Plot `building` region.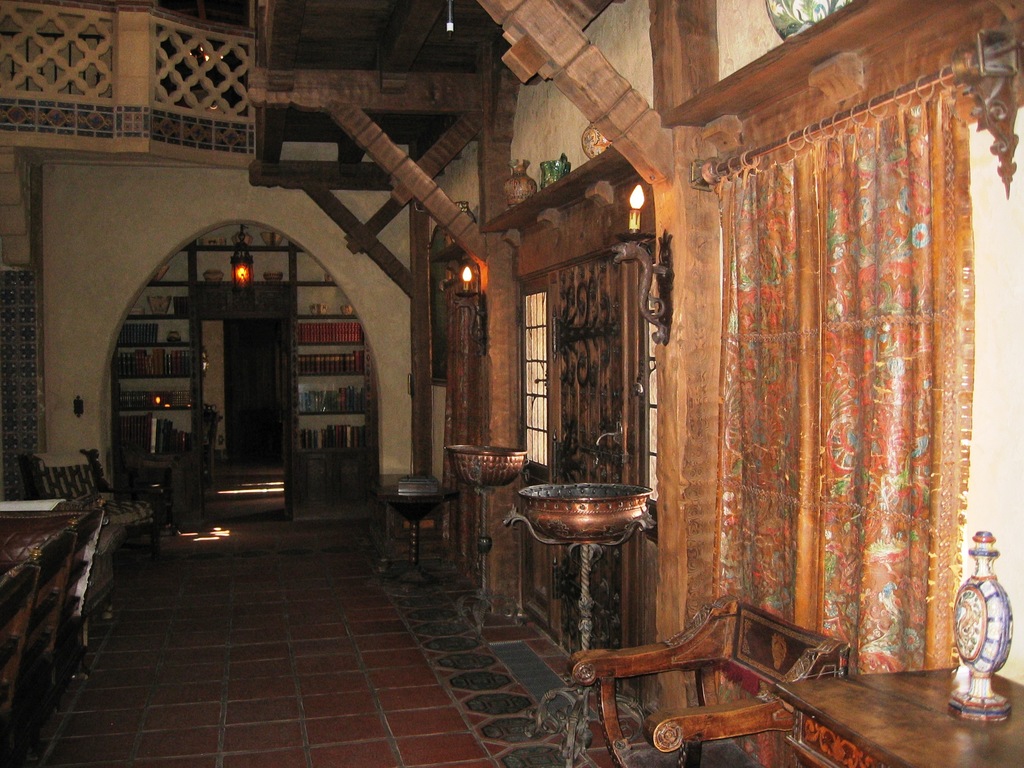
Plotted at Rect(0, 0, 1023, 767).
